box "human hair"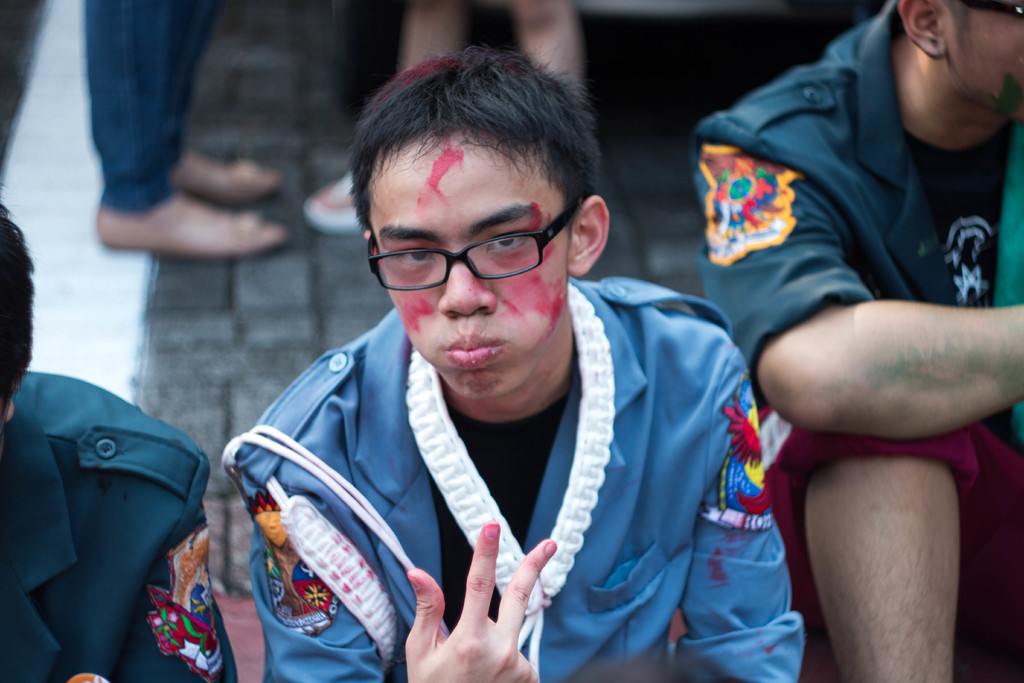
detection(341, 60, 608, 246)
